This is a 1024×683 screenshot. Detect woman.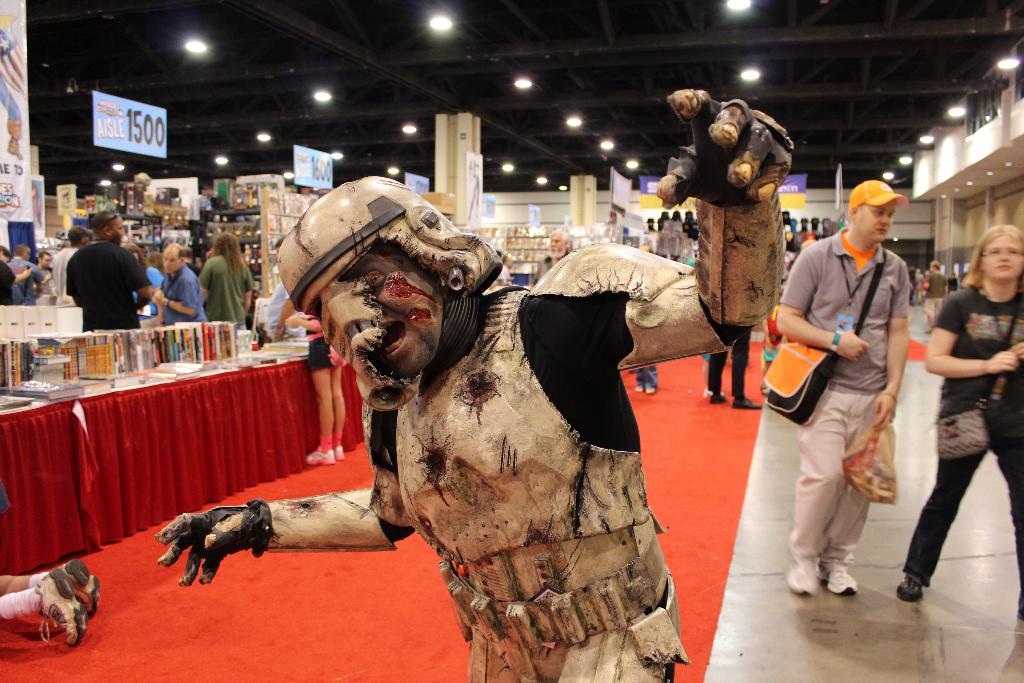
(904, 231, 1020, 614).
